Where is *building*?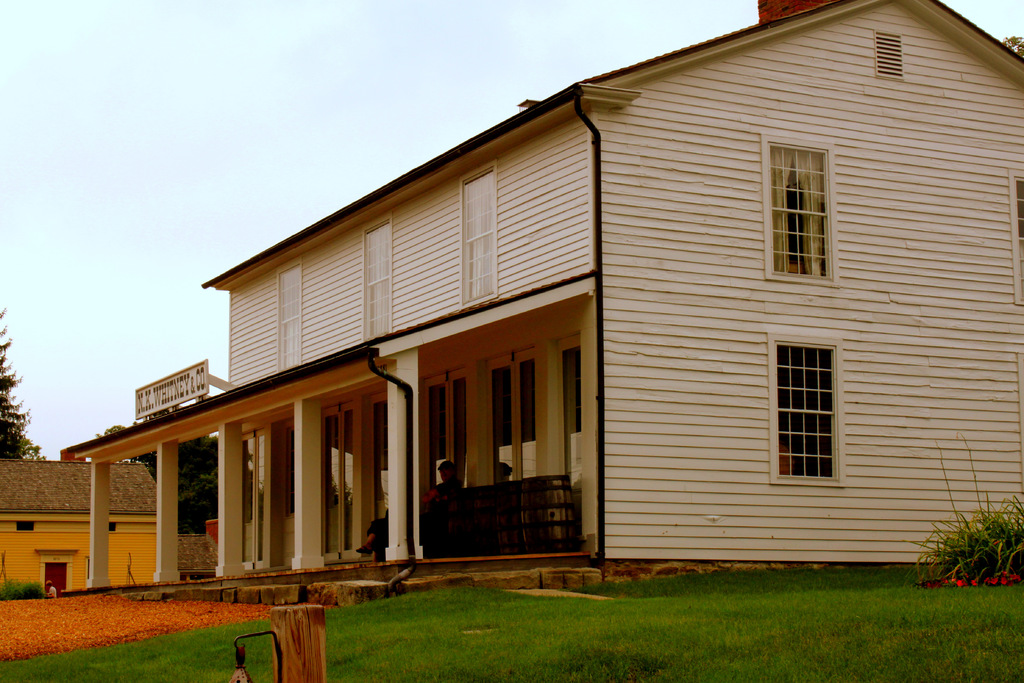
pyautogui.locateOnScreen(59, 0, 1023, 595).
